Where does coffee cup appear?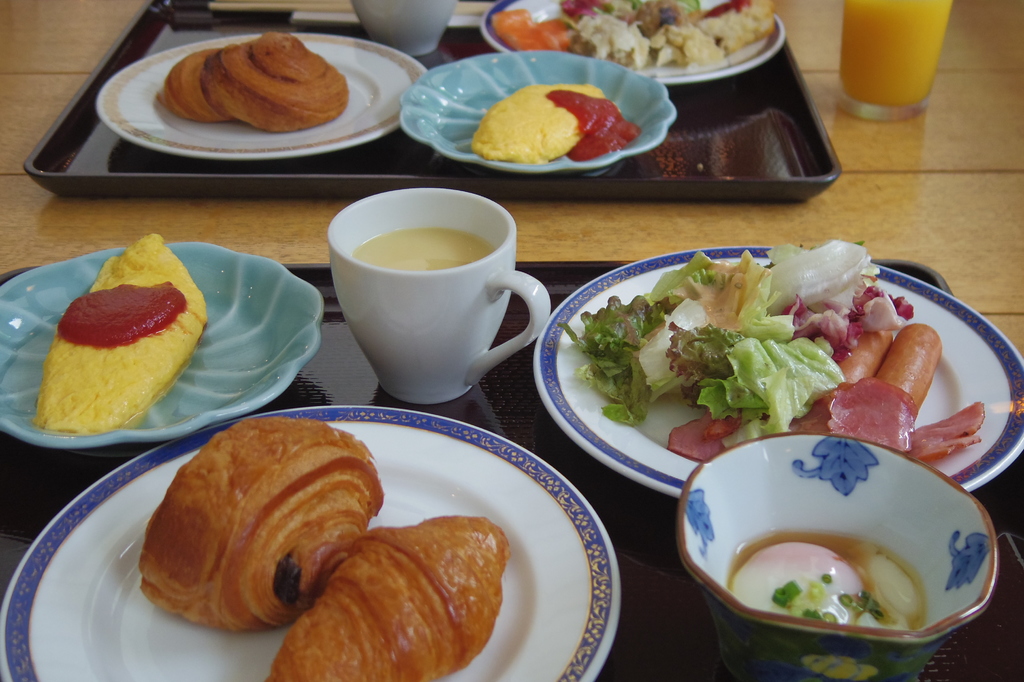
Appears at 351 1 462 59.
